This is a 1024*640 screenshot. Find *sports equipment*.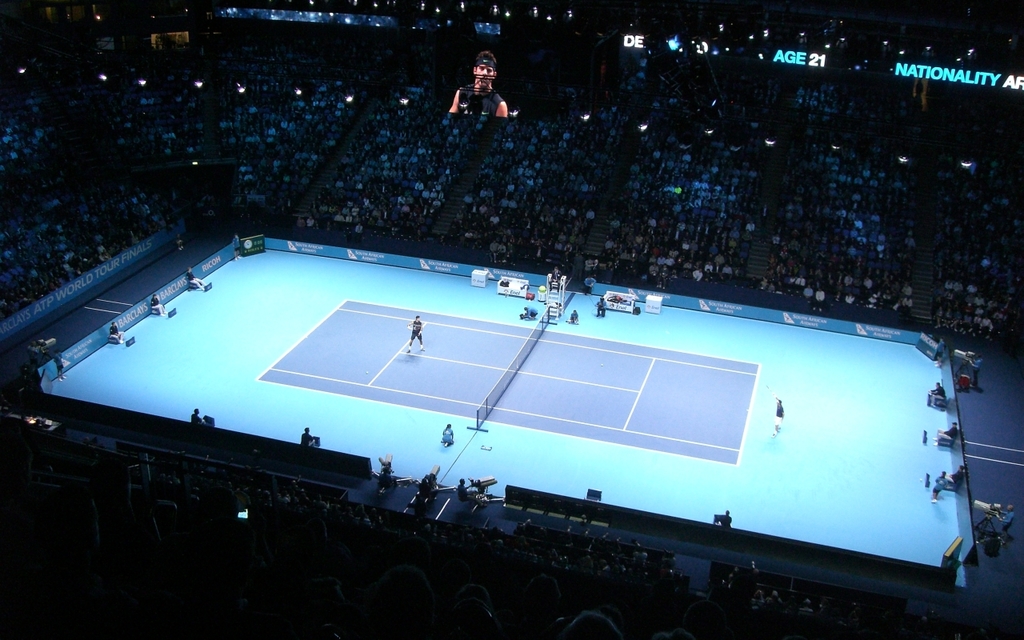
Bounding box: detection(474, 308, 551, 432).
